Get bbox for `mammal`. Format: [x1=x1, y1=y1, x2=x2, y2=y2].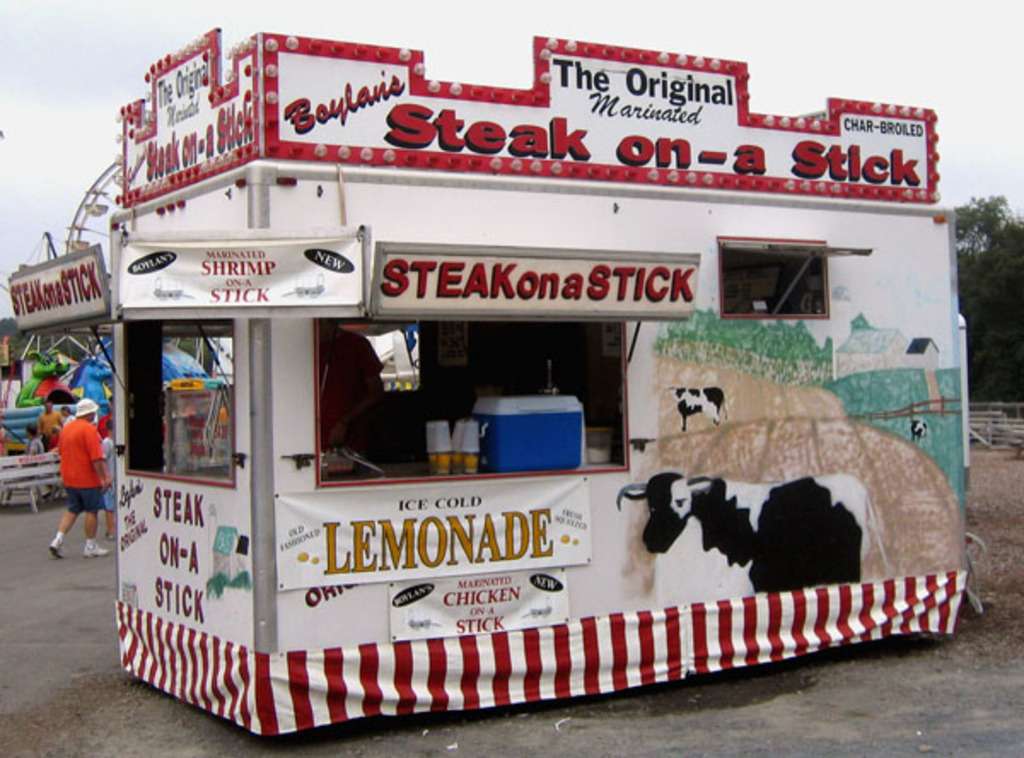
[x1=618, y1=466, x2=887, y2=599].
